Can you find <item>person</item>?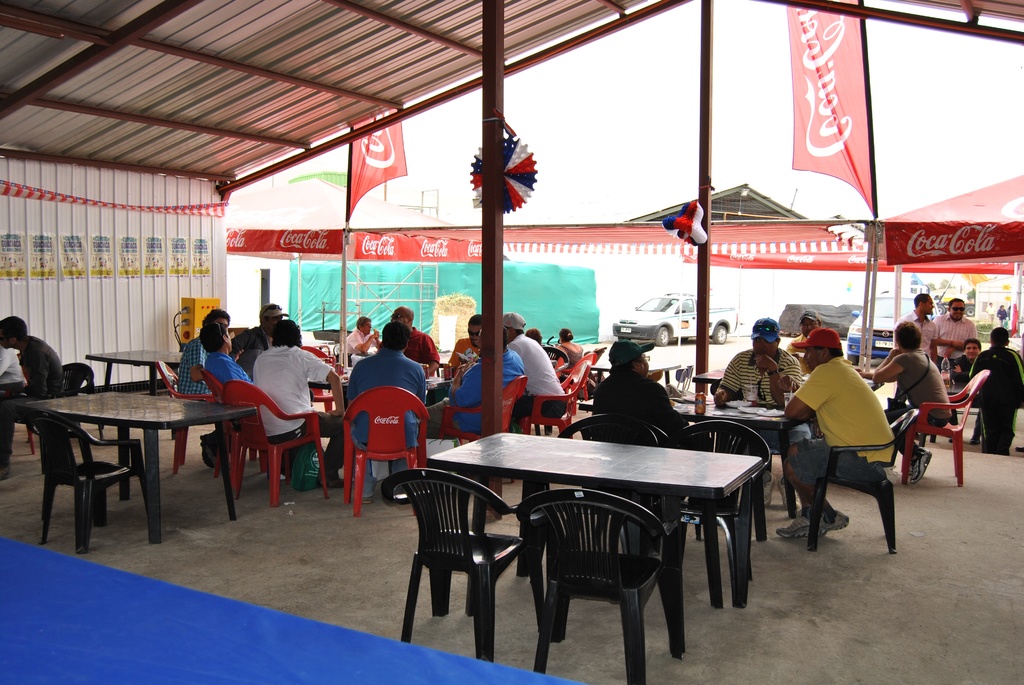
Yes, bounding box: region(779, 328, 897, 536).
